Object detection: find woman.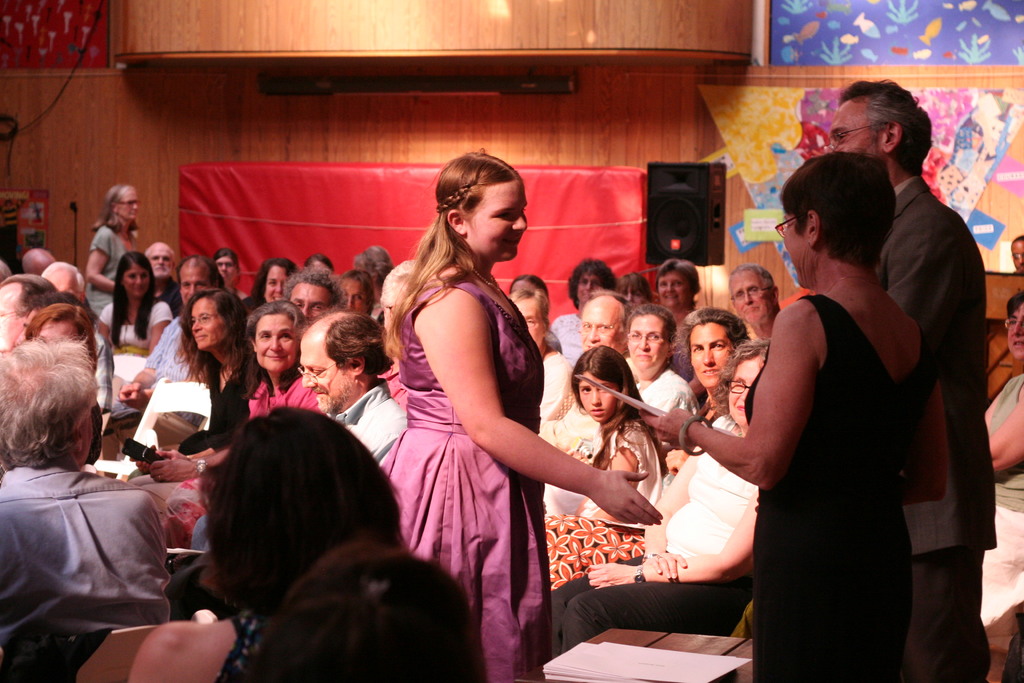
[left=616, top=272, right=644, bottom=311].
